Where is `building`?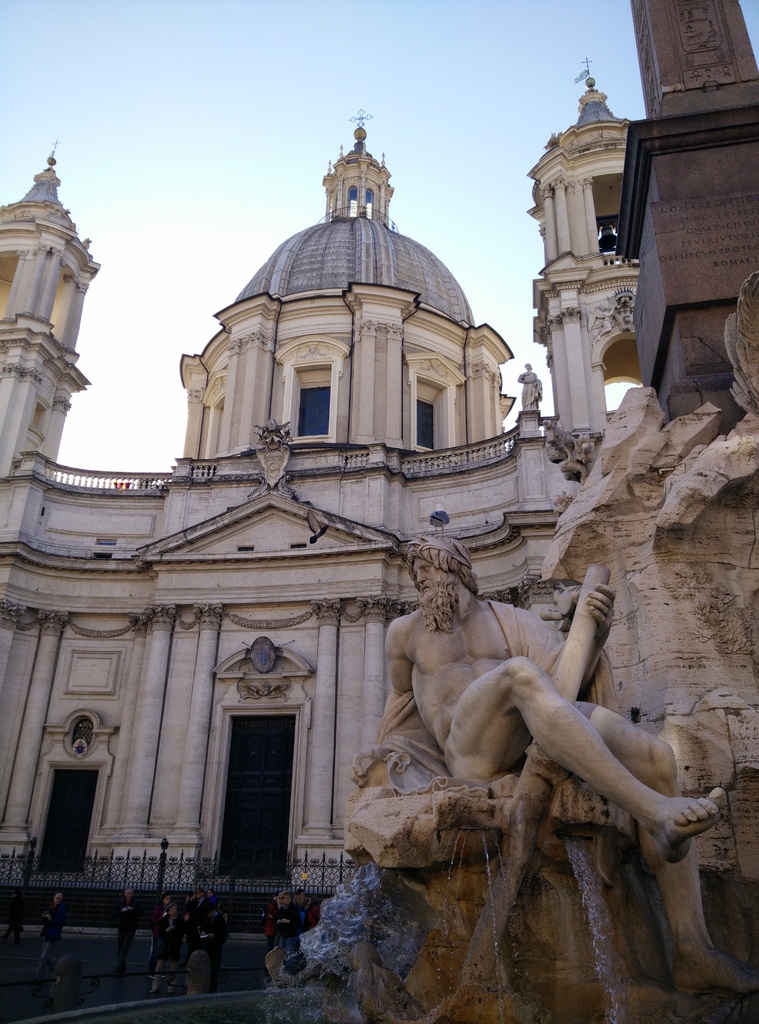
region(0, 57, 642, 925).
